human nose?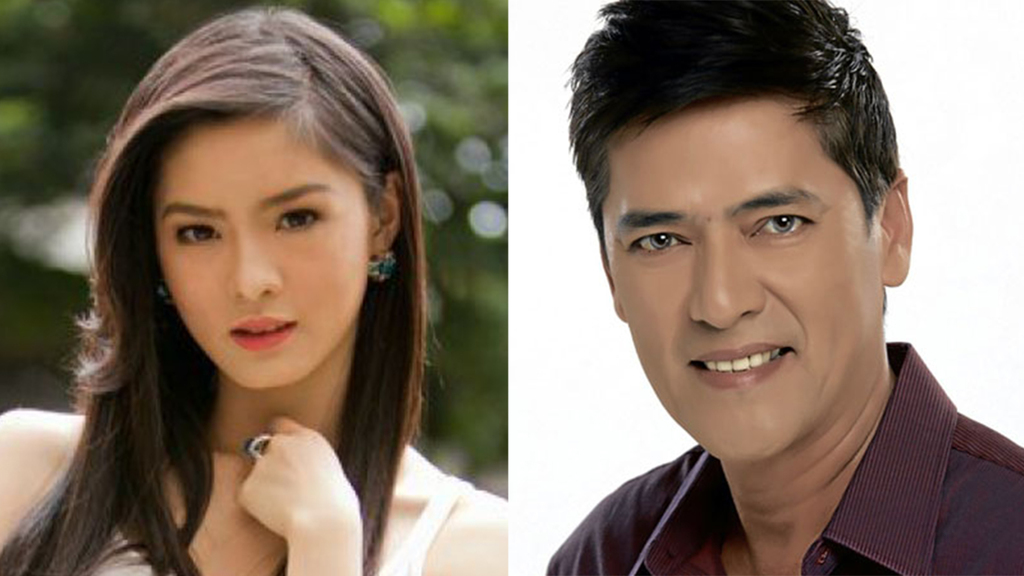
[left=226, top=230, right=283, bottom=301]
